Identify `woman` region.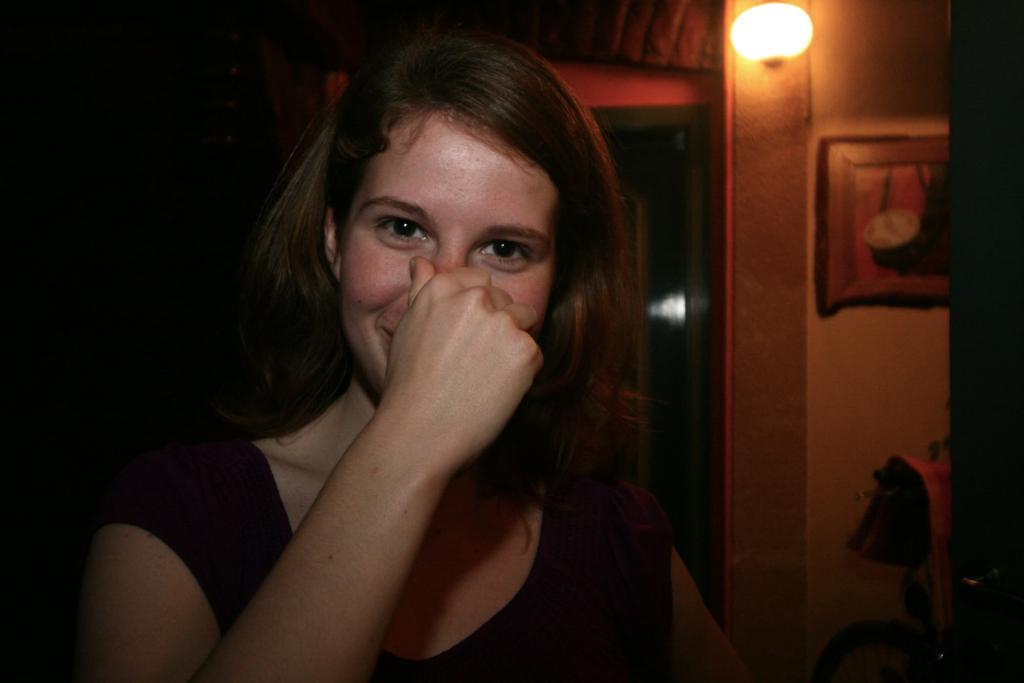
Region: bbox=[68, 31, 744, 682].
